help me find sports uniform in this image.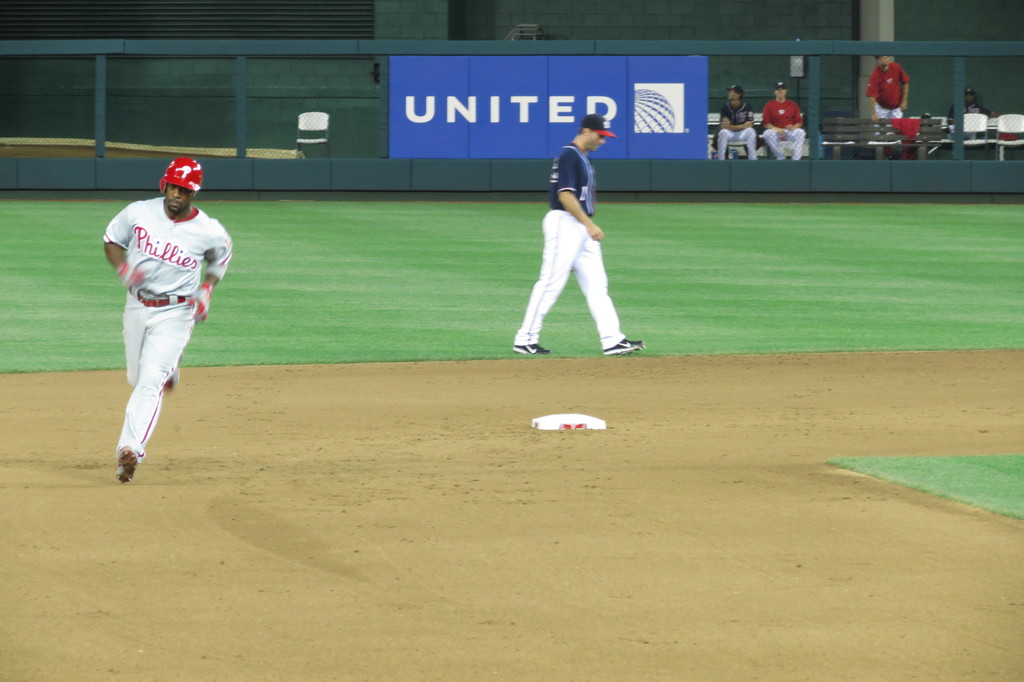
Found it: box(720, 102, 757, 167).
